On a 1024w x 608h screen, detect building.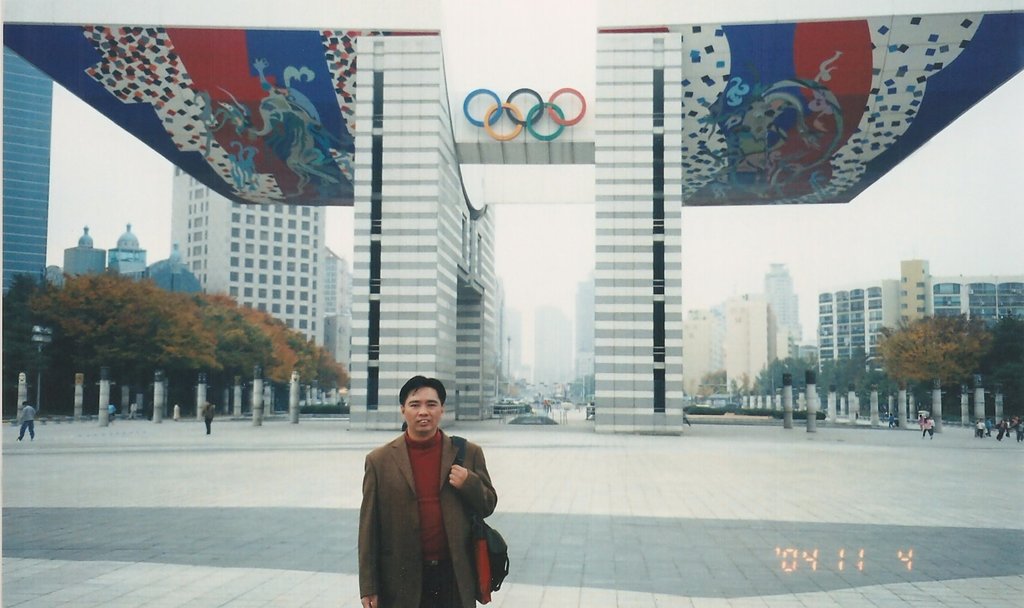
[826, 279, 899, 371].
